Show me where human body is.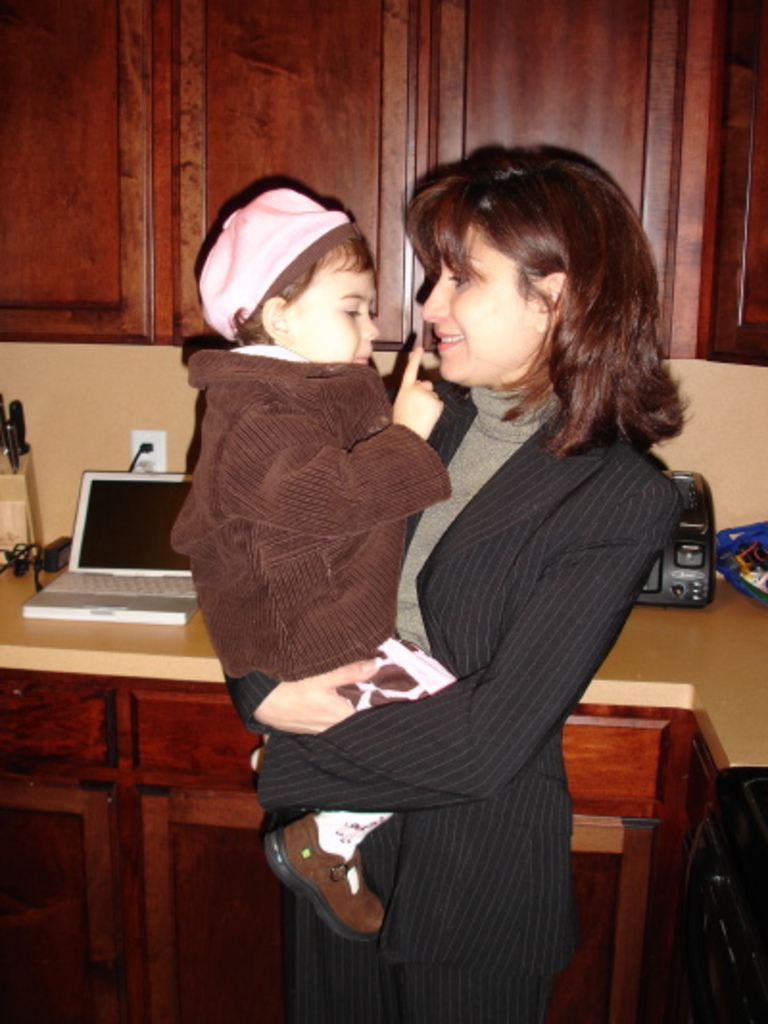
human body is at 284/152/695/1023.
